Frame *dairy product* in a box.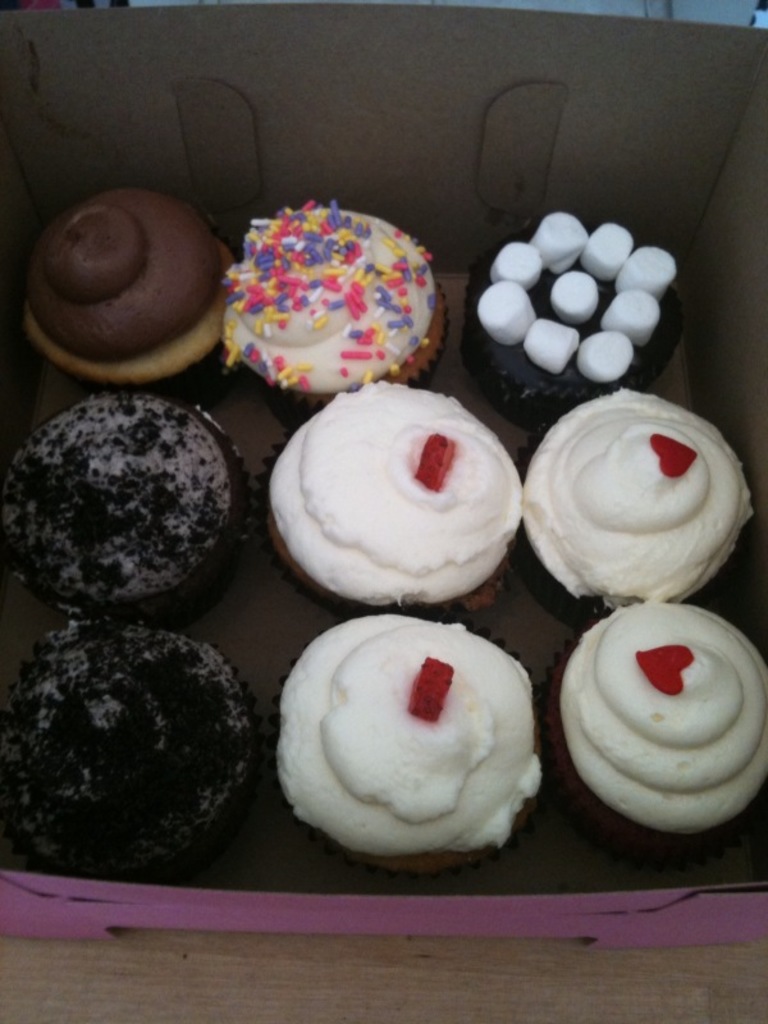
(553,397,755,580).
